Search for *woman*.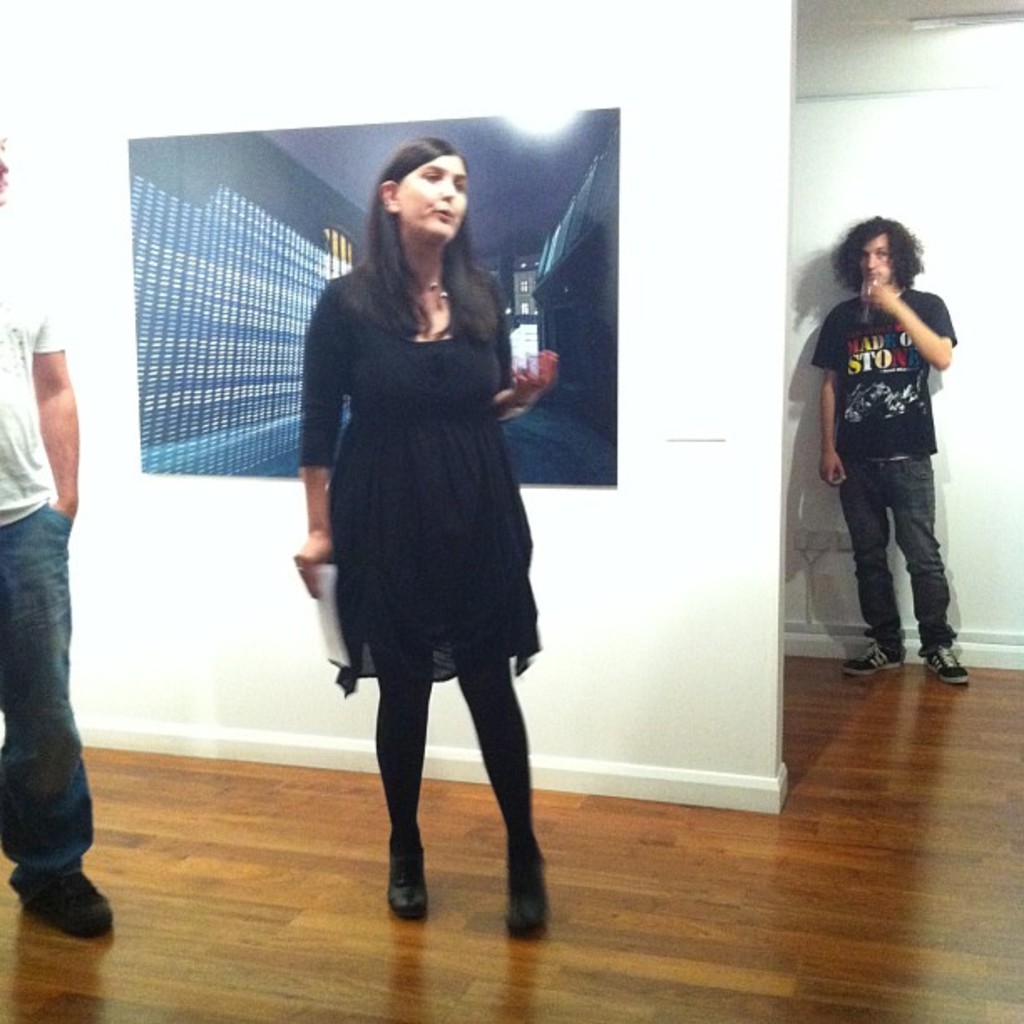
Found at {"x1": 289, "y1": 136, "x2": 559, "y2": 937}.
